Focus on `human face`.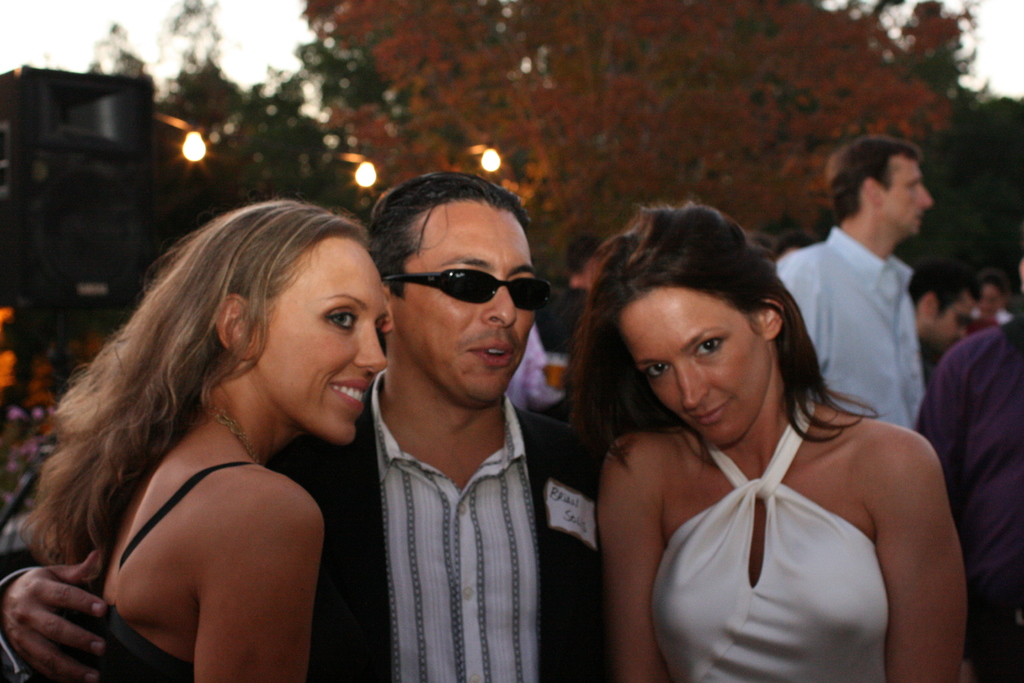
Focused at select_region(389, 209, 532, 402).
